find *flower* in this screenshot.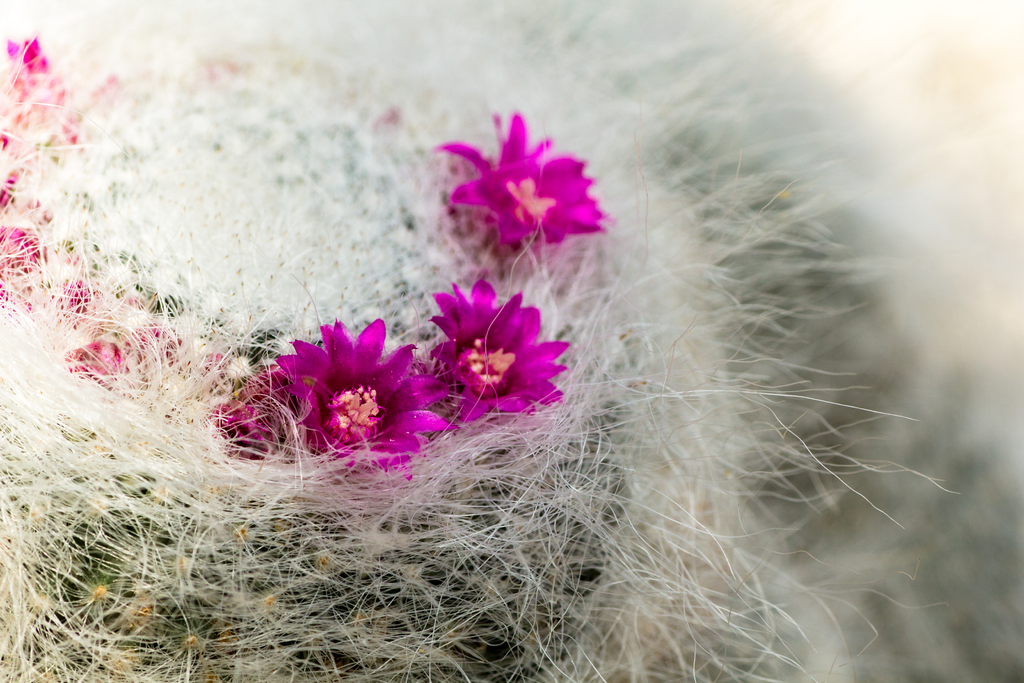
The bounding box for *flower* is [x1=268, y1=313, x2=452, y2=482].
